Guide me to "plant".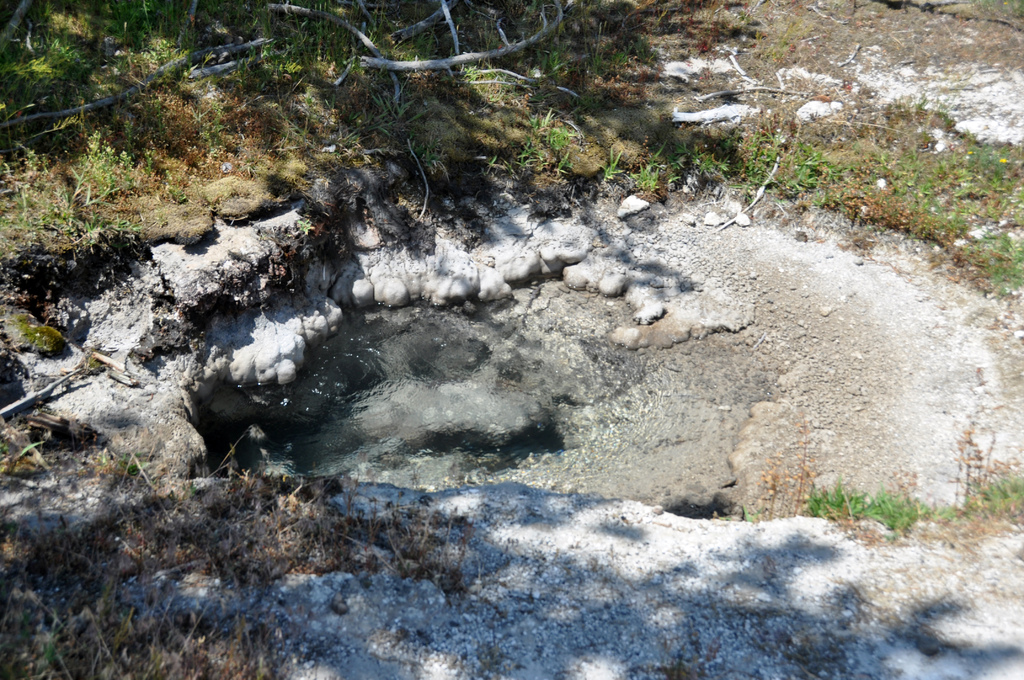
Guidance: 696, 150, 712, 174.
